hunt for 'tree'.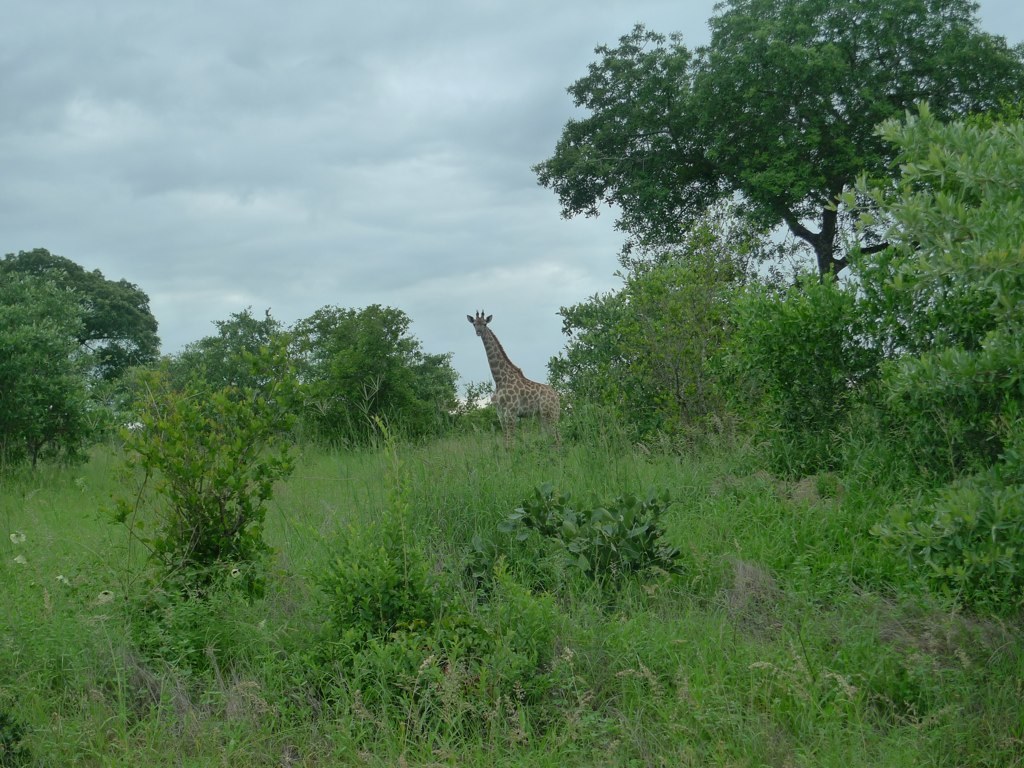
Hunted down at [left=169, top=302, right=324, bottom=442].
